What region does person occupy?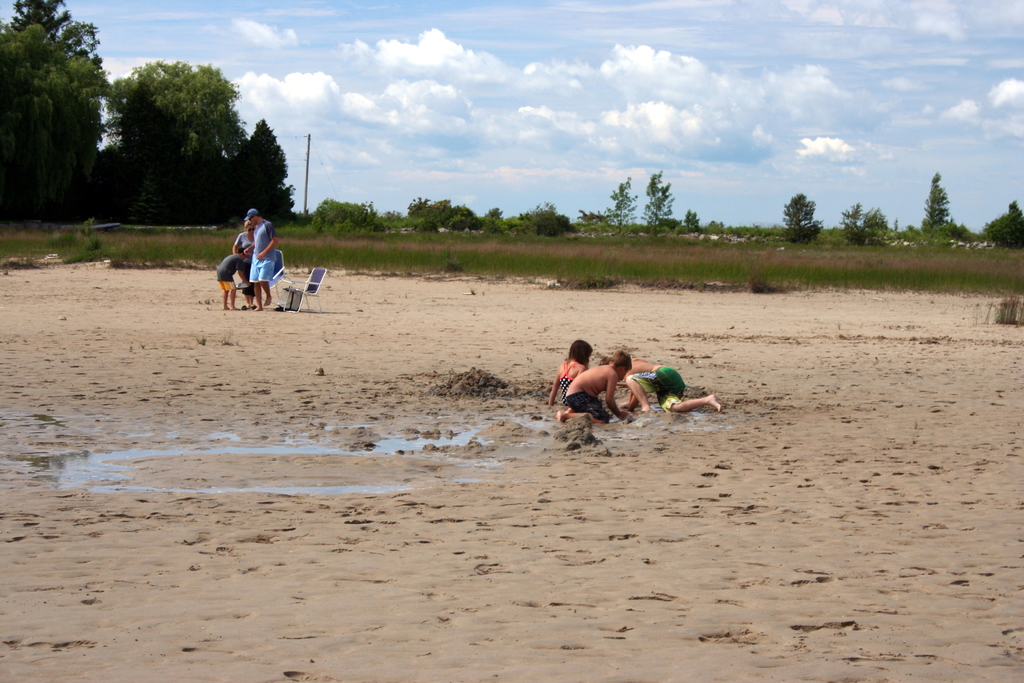
[left=236, top=218, right=249, bottom=297].
